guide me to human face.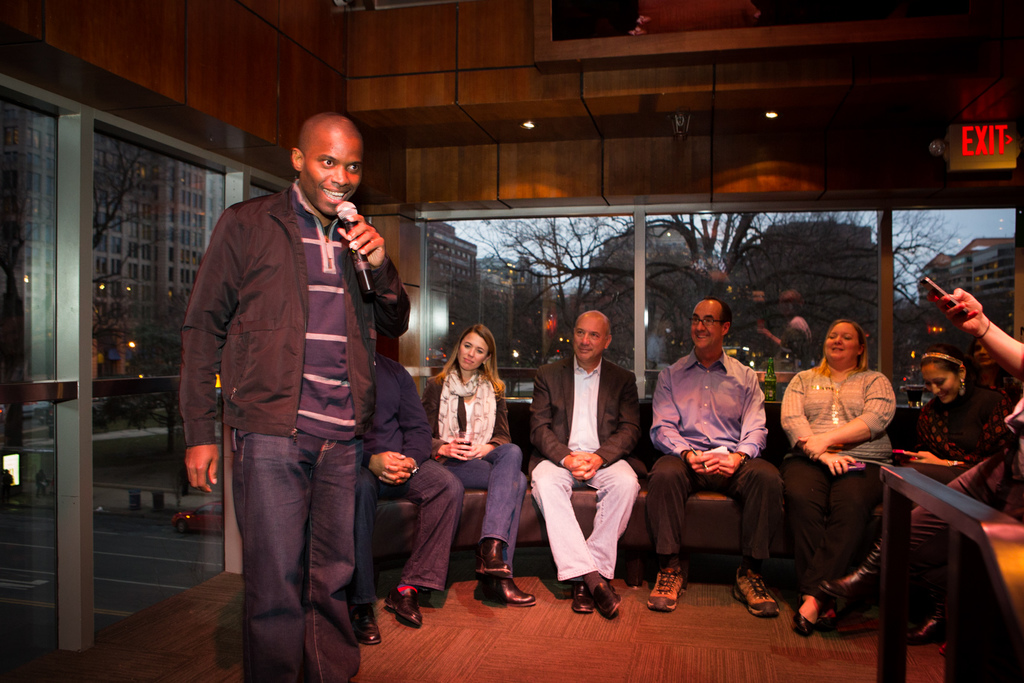
Guidance: [458, 328, 482, 372].
